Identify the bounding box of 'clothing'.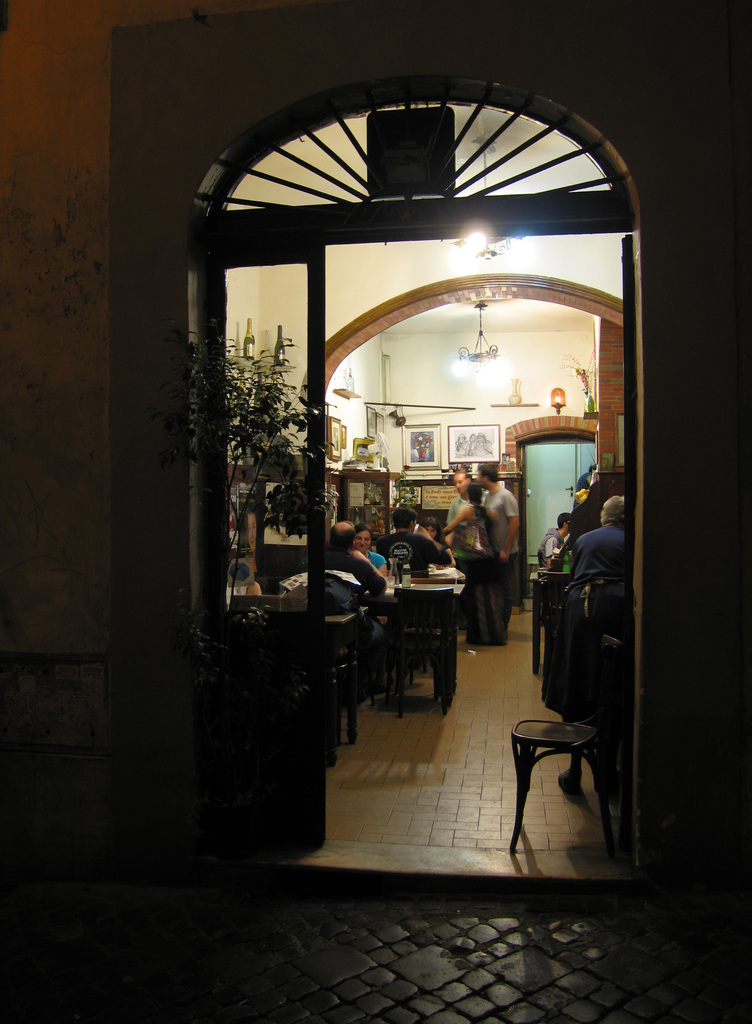
<bbox>569, 516, 628, 599</bbox>.
